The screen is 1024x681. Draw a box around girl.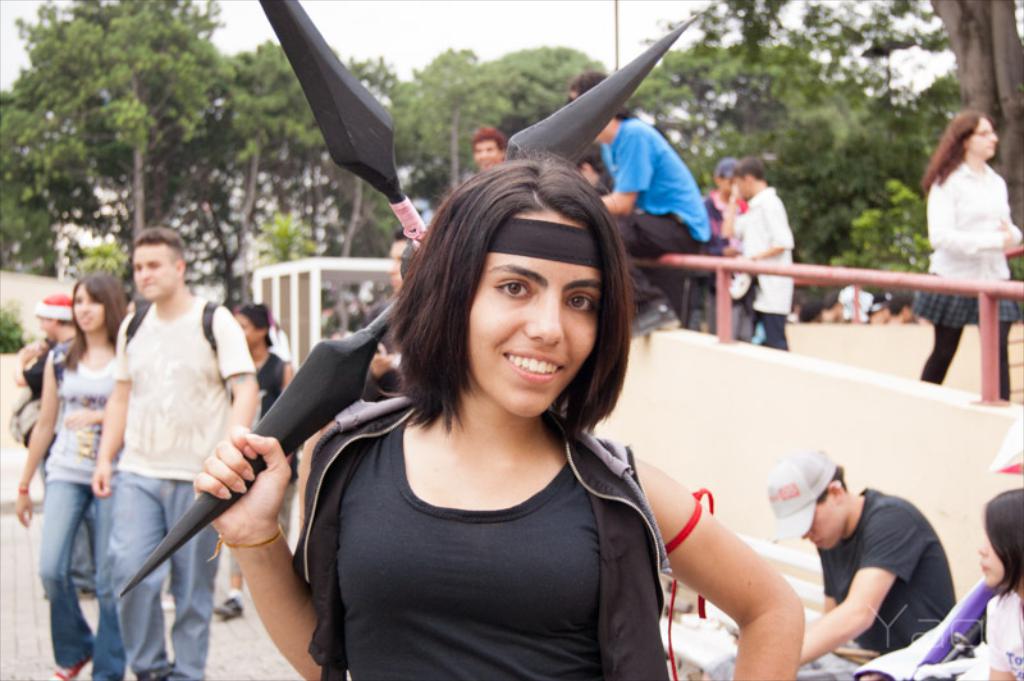
l=918, t=106, r=1023, b=402.
